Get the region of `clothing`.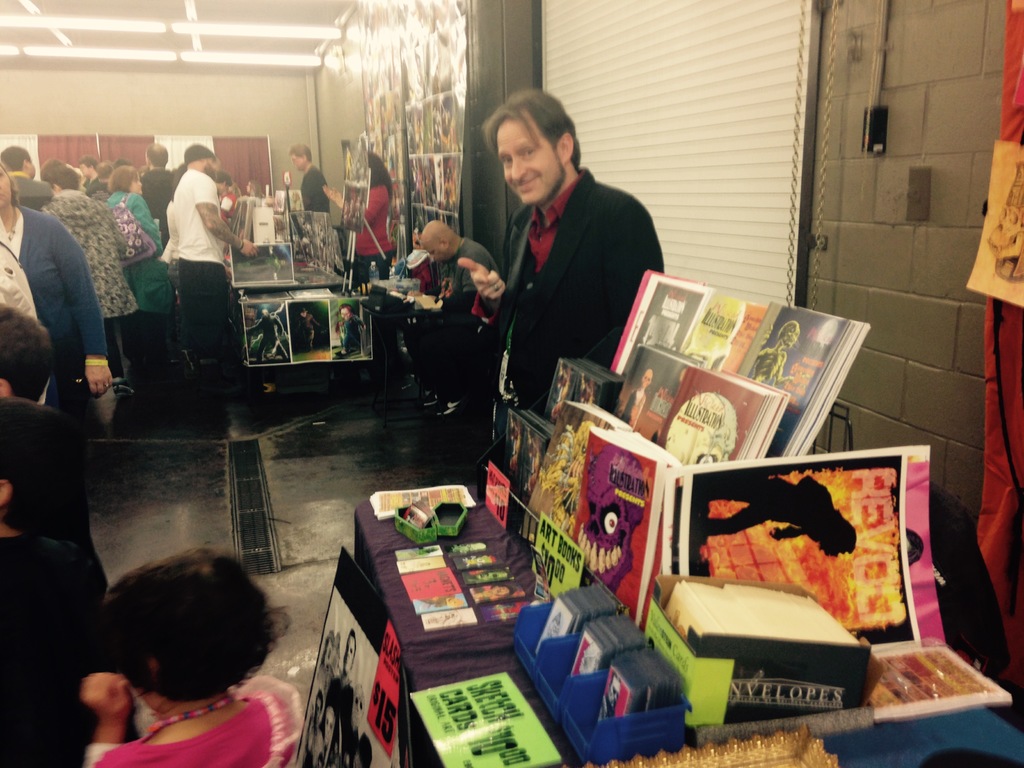
4, 525, 108, 767.
